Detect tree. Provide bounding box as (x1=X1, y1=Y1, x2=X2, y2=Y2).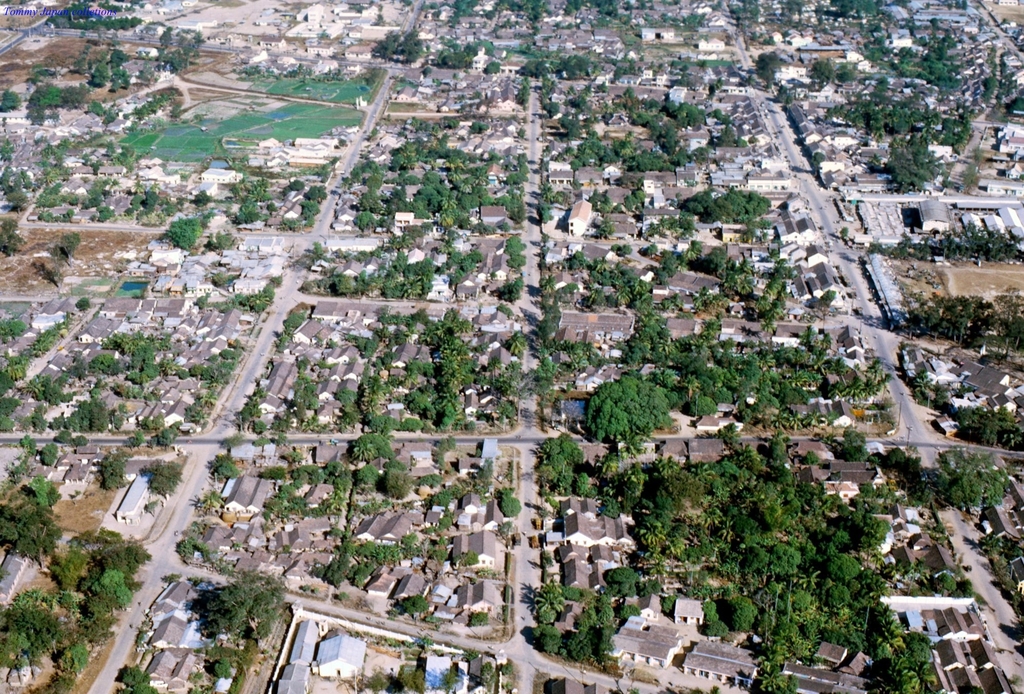
(x1=508, y1=74, x2=528, y2=106).
